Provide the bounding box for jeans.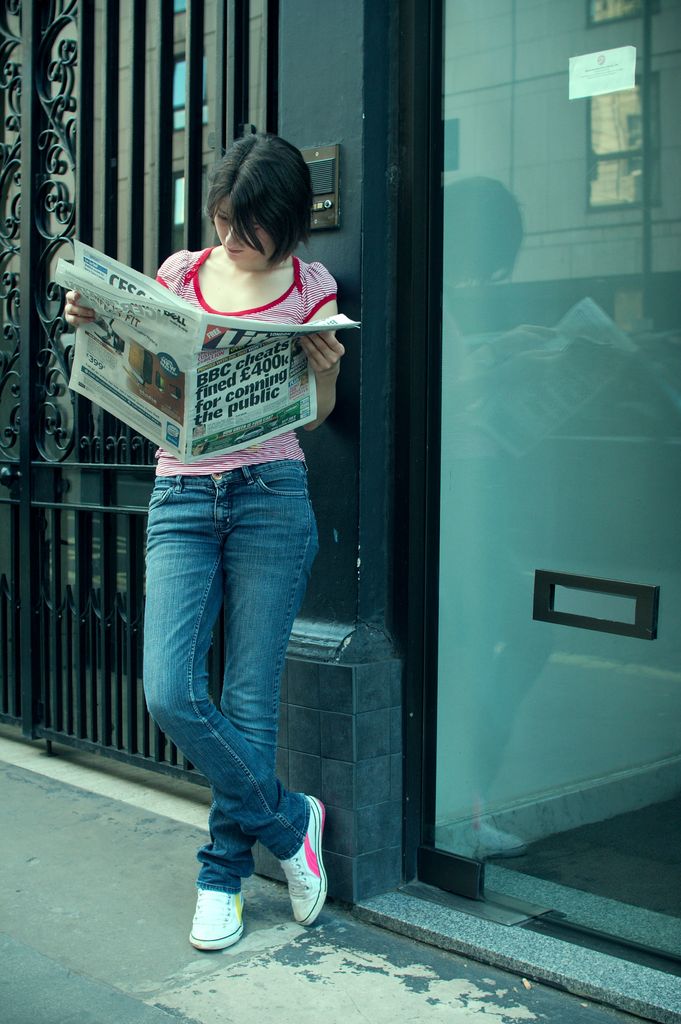
<region>142, 461, 323, 895</region>.
